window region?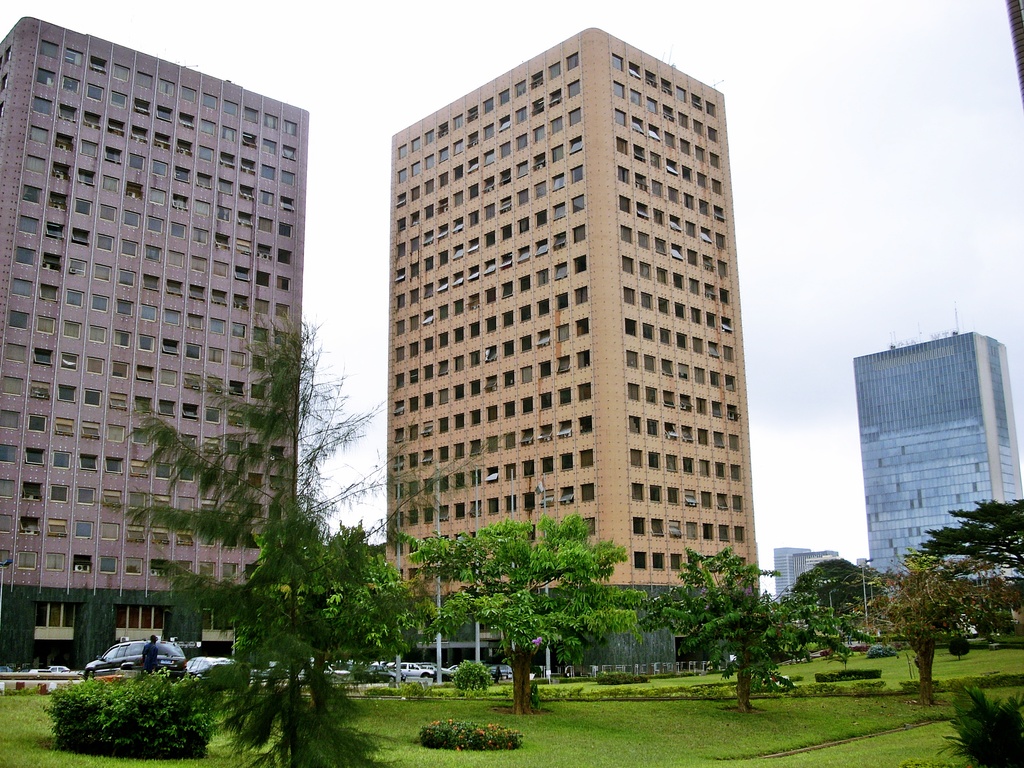
[182, 499, 193, 518]
